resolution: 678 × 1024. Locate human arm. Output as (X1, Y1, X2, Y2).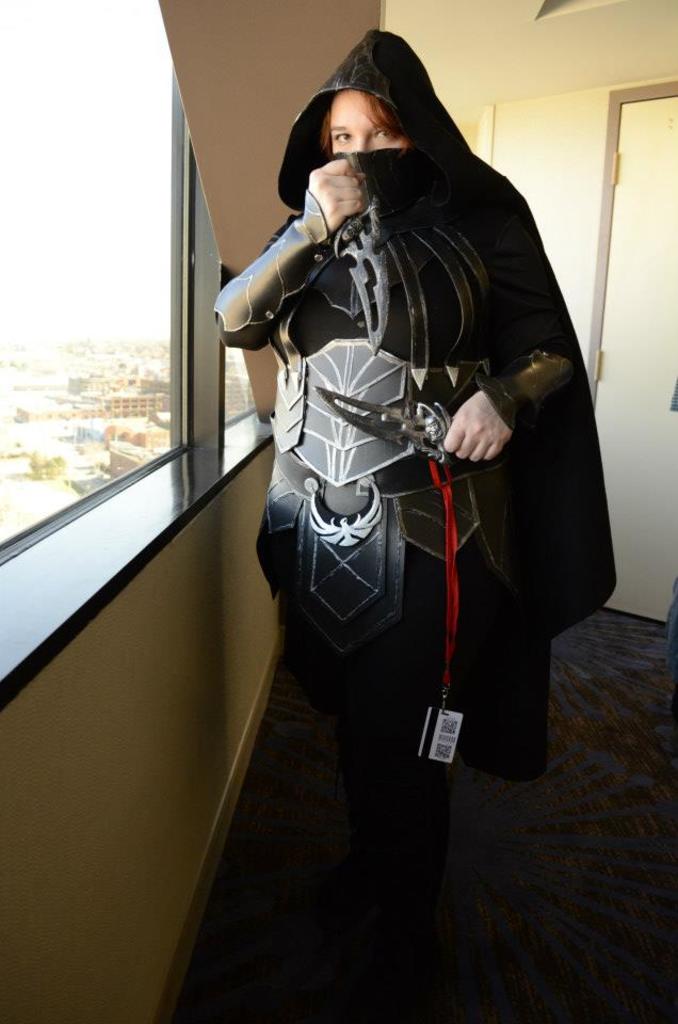
(217, 173, 351, 370).
